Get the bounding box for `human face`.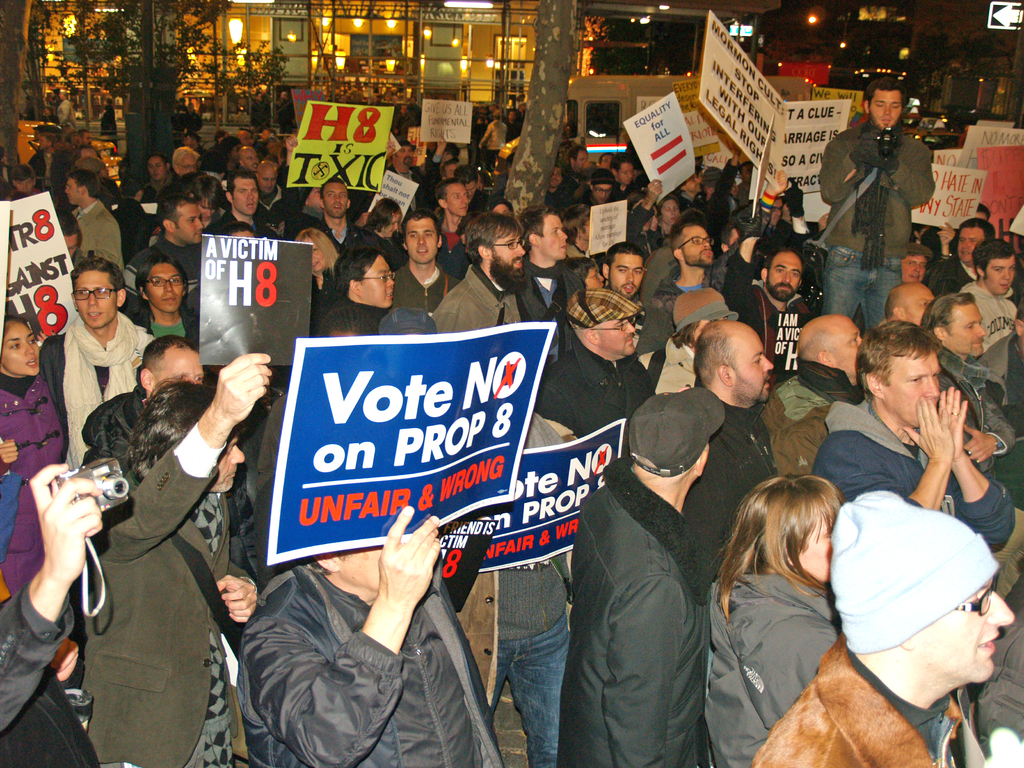
(left=196, top=198, right=216, bottom=221).
